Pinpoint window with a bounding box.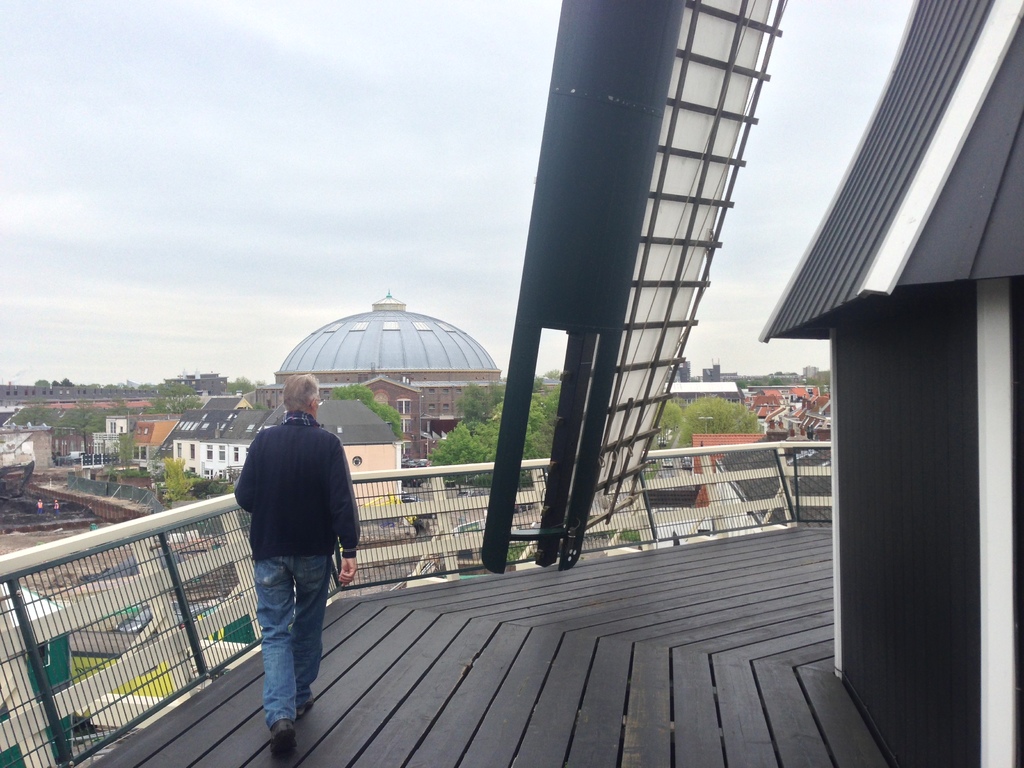
243, 423, 257, 431.
